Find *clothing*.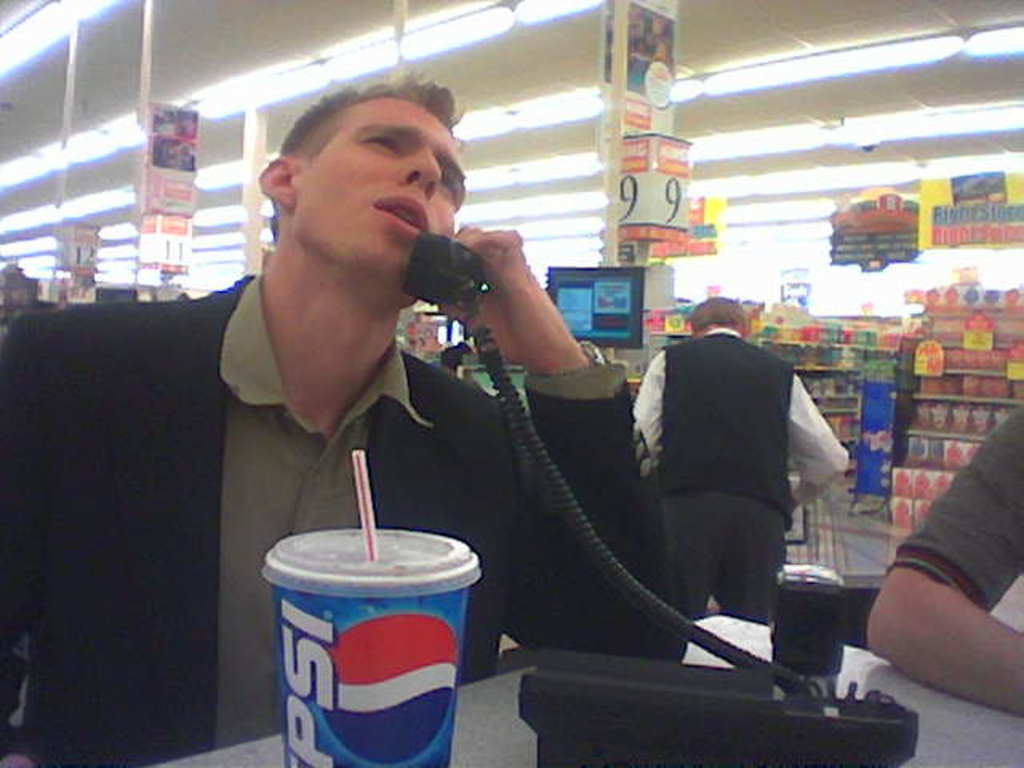
(0, 269, 688, 766).
